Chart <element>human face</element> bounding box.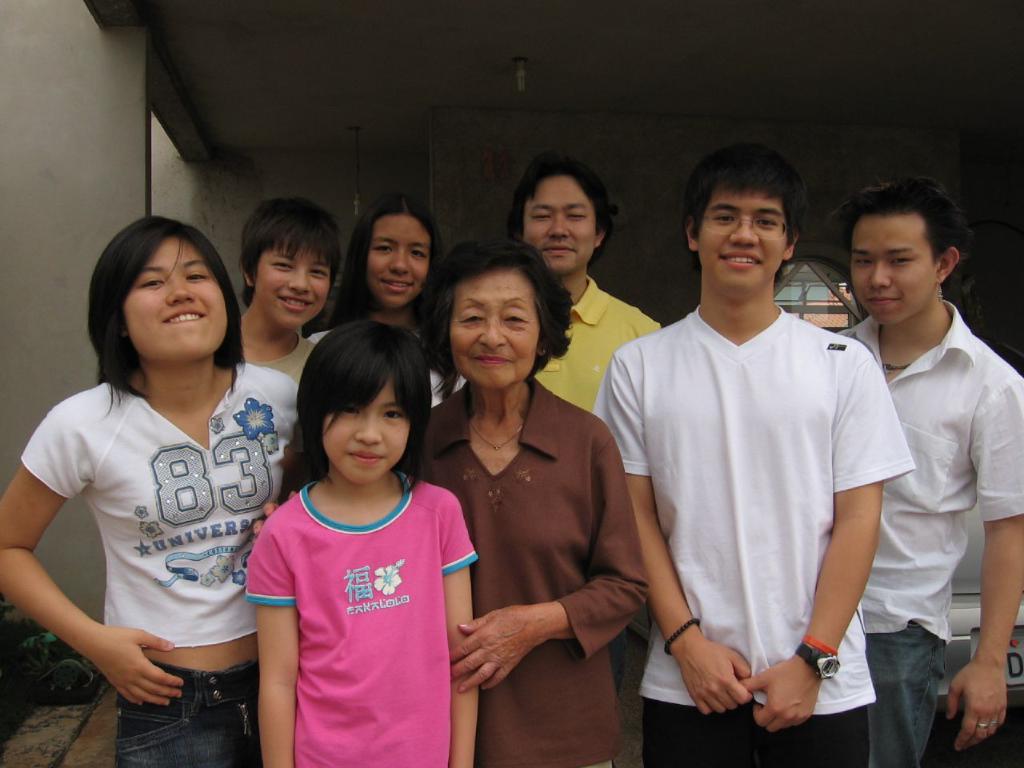
Charted: {"left": 378, "top": 218, "right": 436, "bottom": 302}.
